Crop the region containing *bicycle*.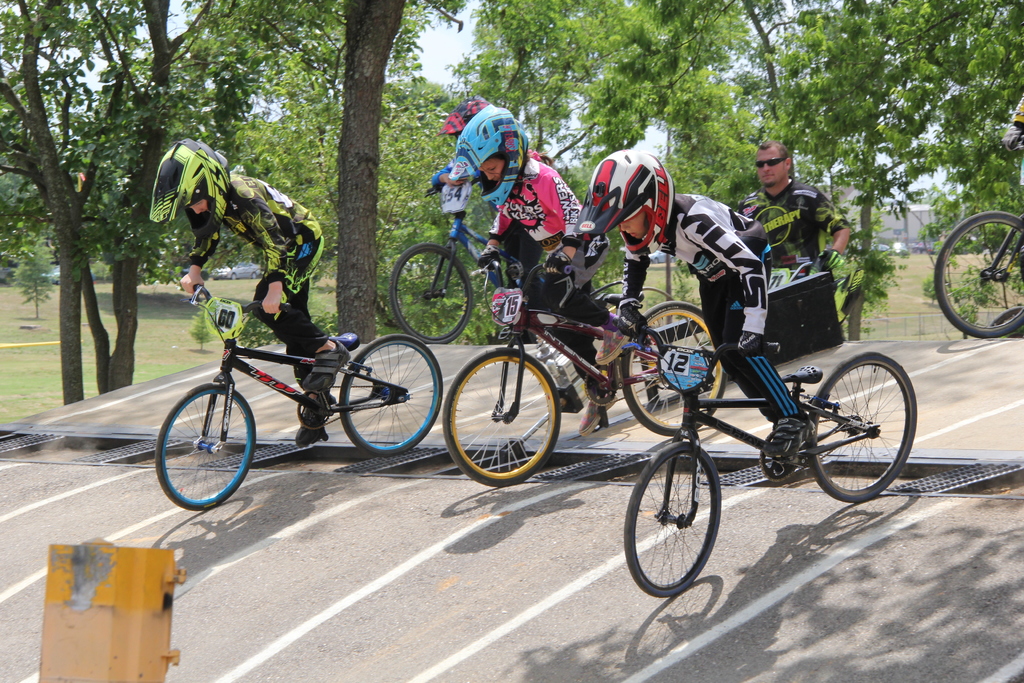
Crop region: <region>173, 294, 423, 489</region>.
